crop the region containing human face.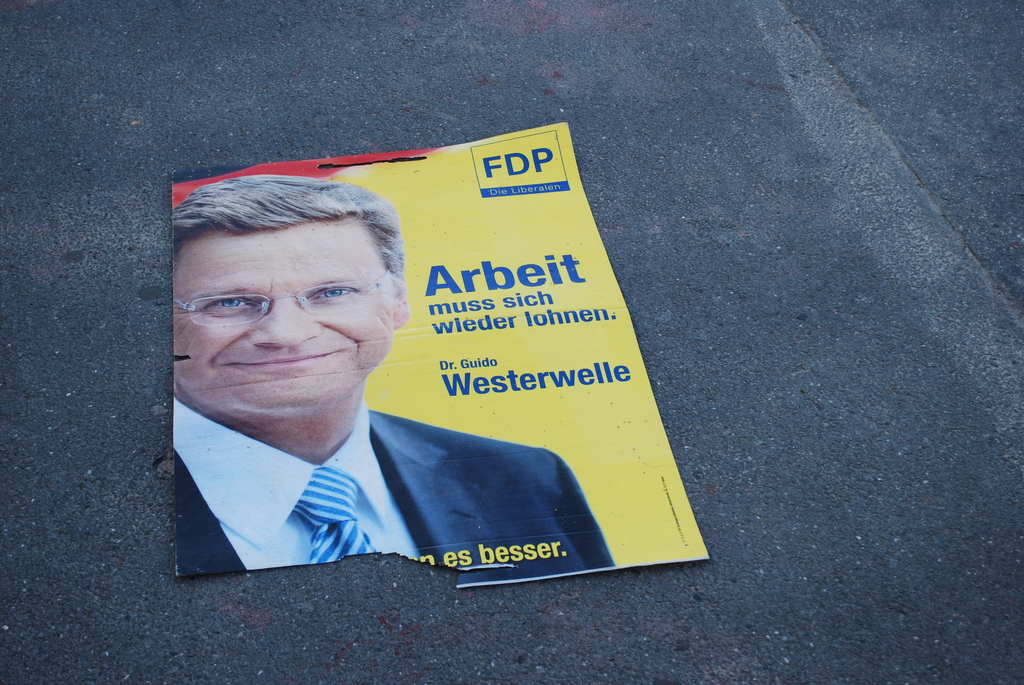
Crop region: <bbox>172, 219, 392, 409</bbox>.
